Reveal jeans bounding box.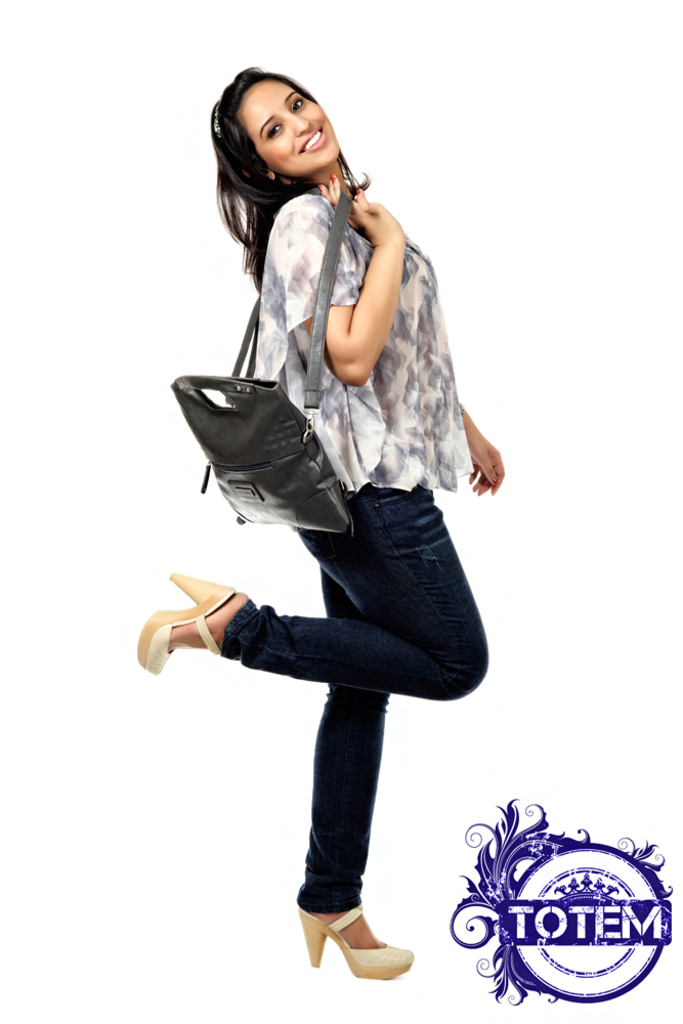
Revealed: 186 493 479 914.
